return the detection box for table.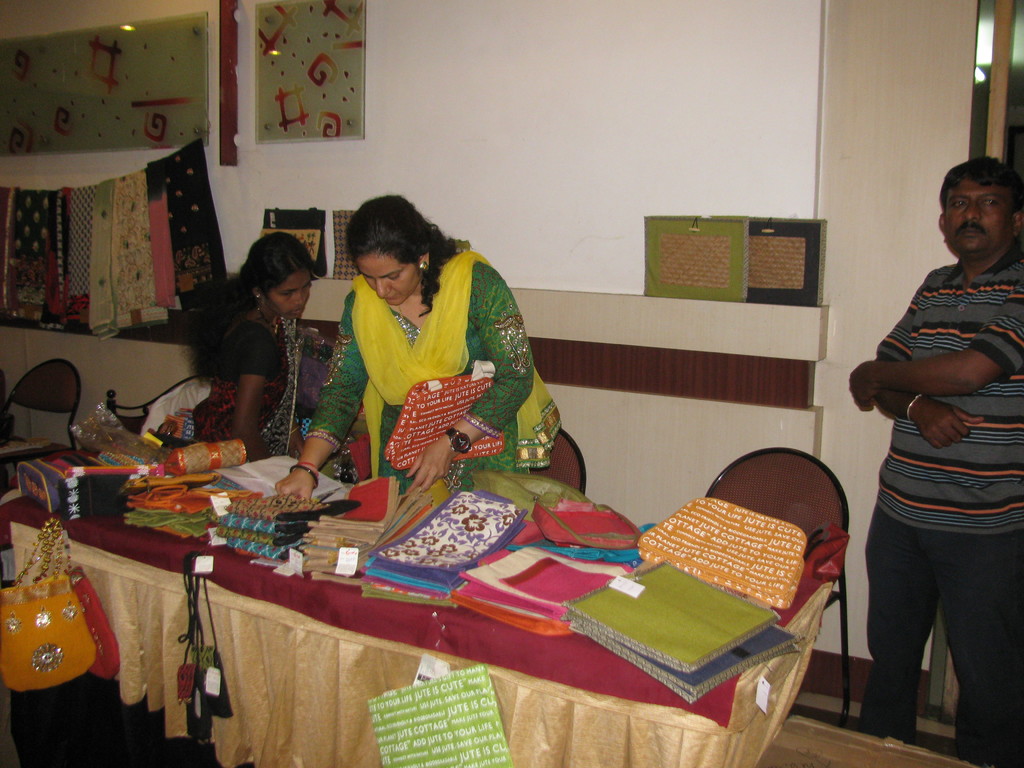
{"x1": 113, "y1": 464, "x2": 851, "y2": 767}.
